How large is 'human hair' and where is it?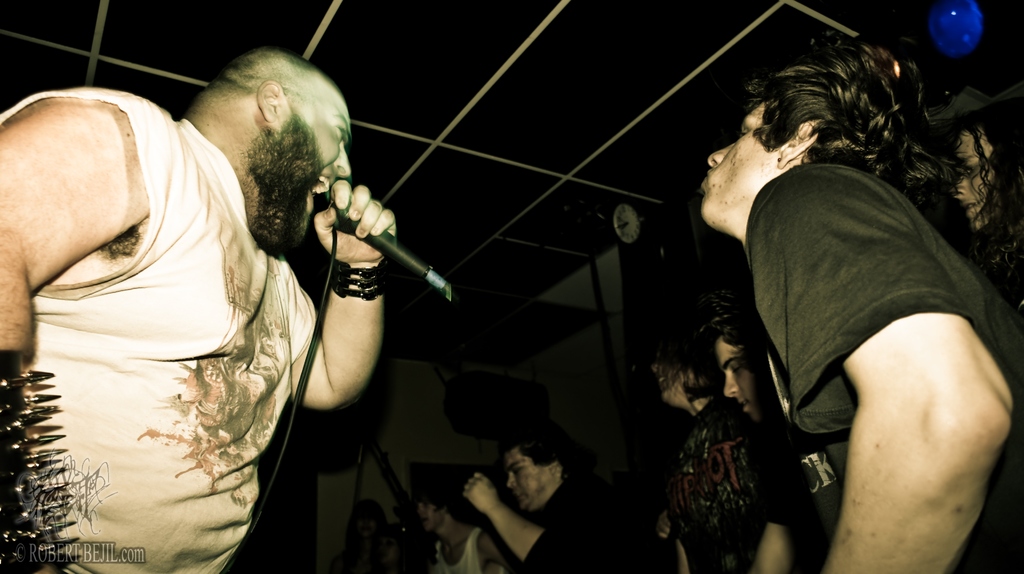
Bounding box: bbox=[695, 309, 776, 353].
